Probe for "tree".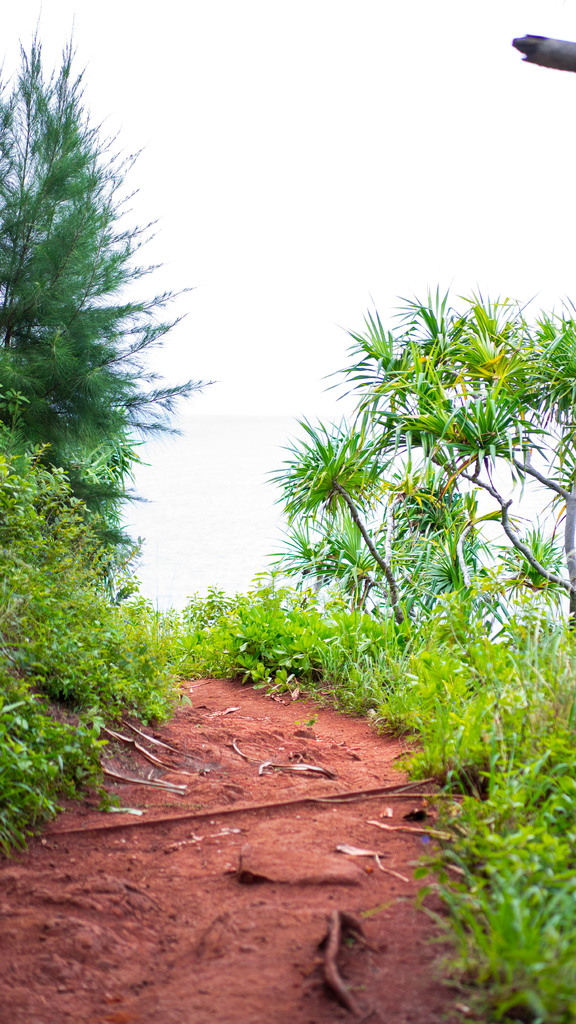
Probe result: {"x1": 250, "y1": 283, "x2": 575, "y2": 648}.
